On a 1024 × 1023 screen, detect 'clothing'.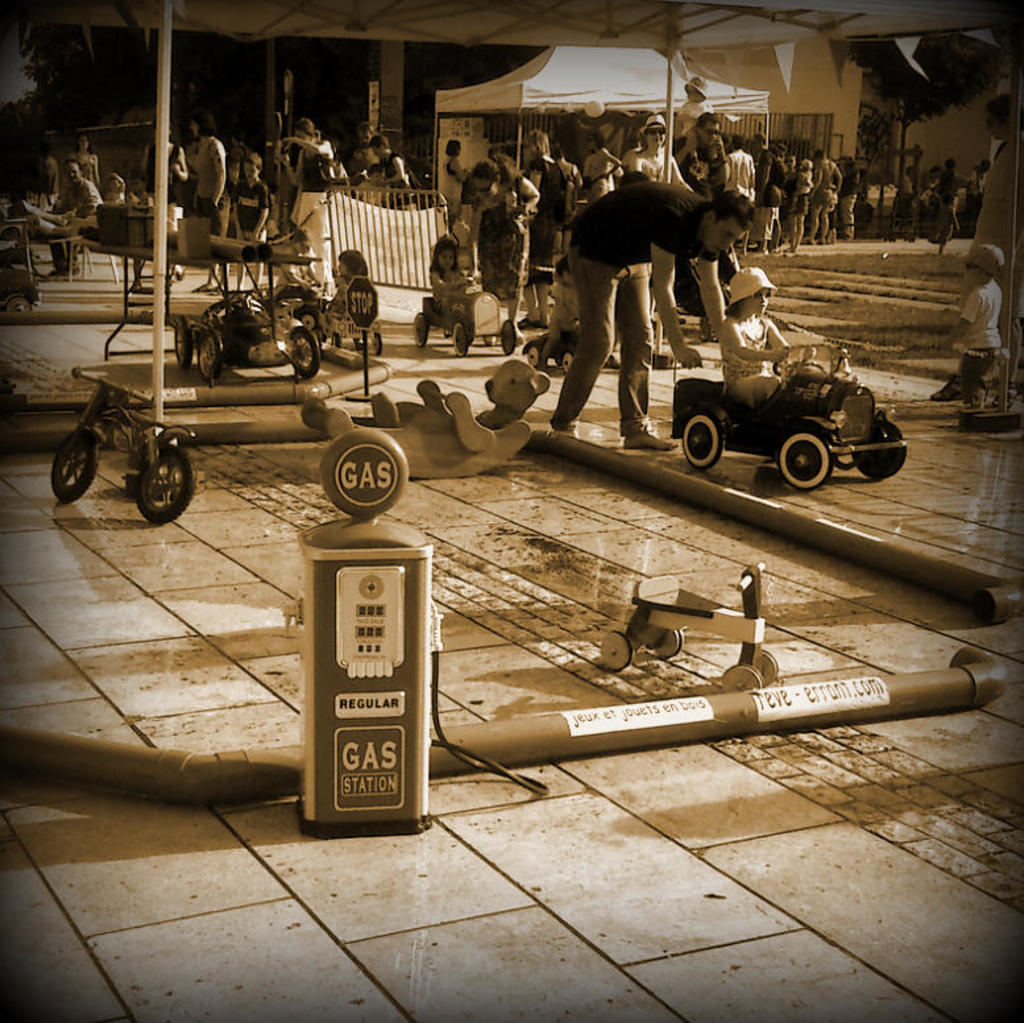
pyautogui.locateOnScreen(461, 178, 484, 279).
